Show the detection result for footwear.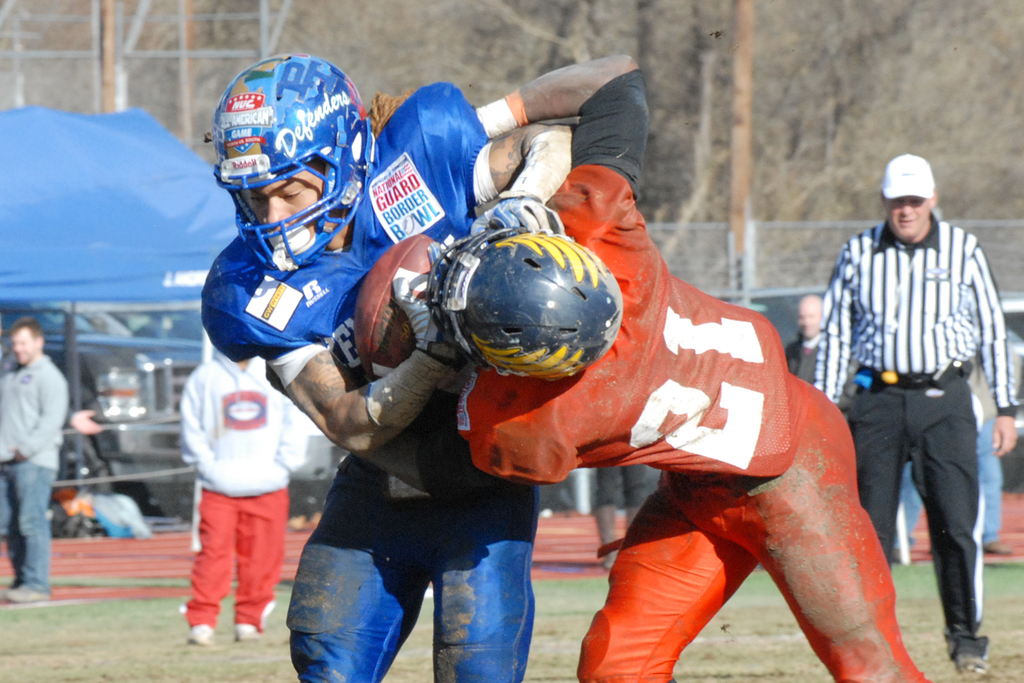
(949,654,993,682).
